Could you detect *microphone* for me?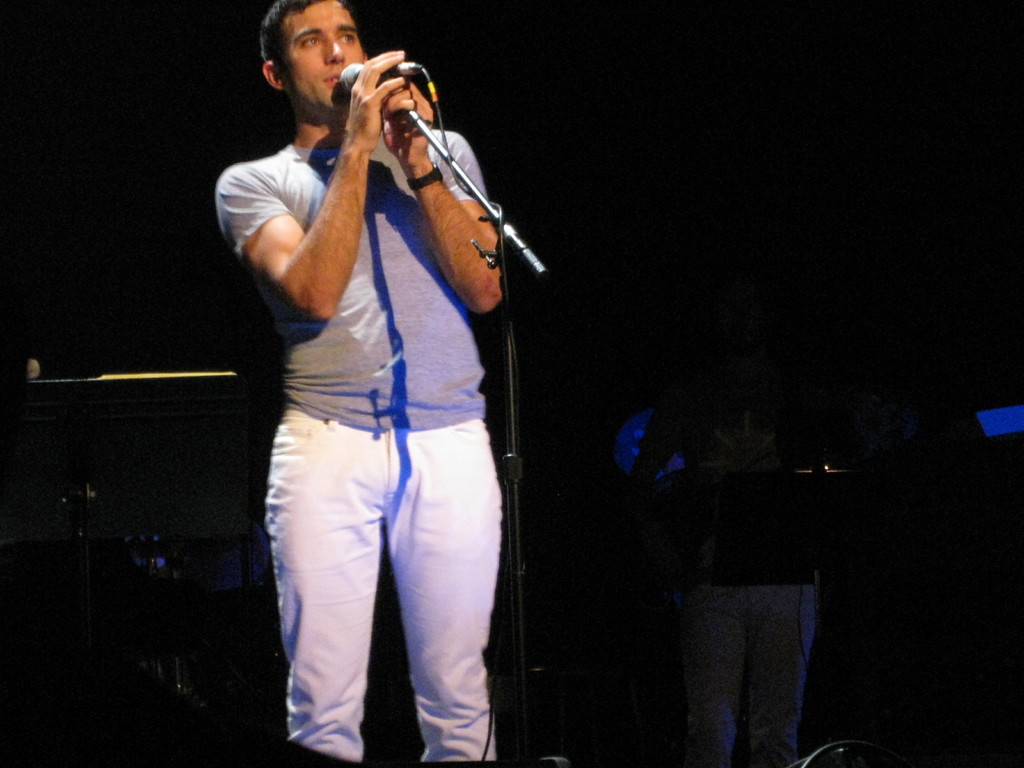
Detection result: x1=334, y1=60, x2=418, y2=95.
